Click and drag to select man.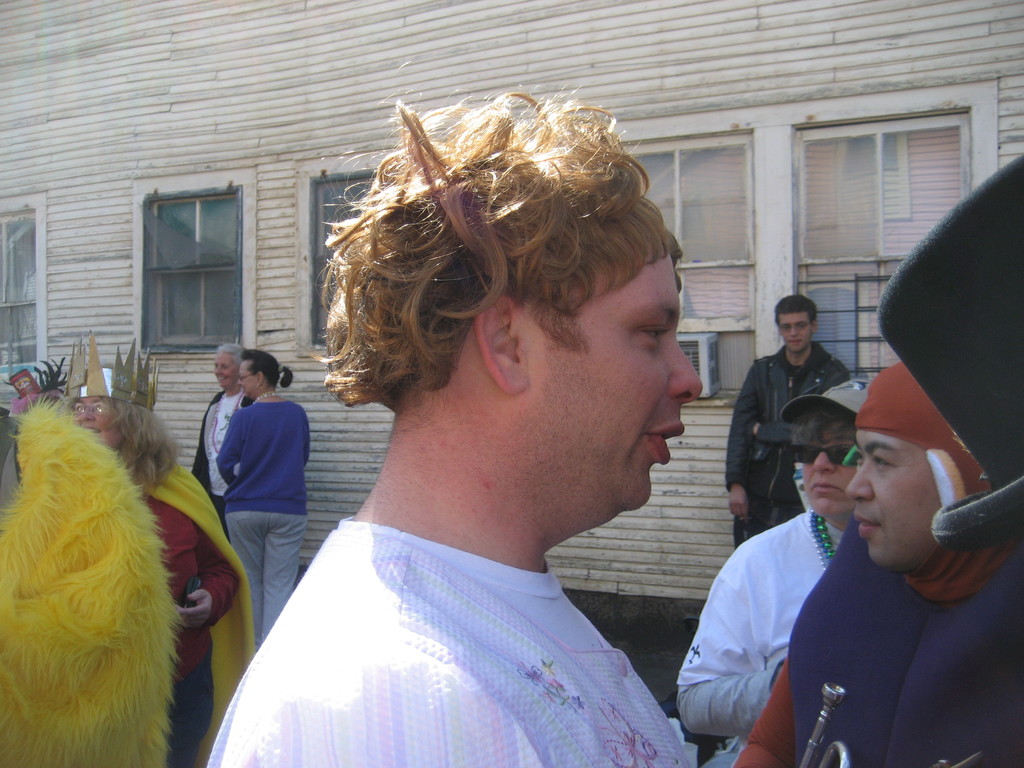
Selection: 692/289/861/630.
